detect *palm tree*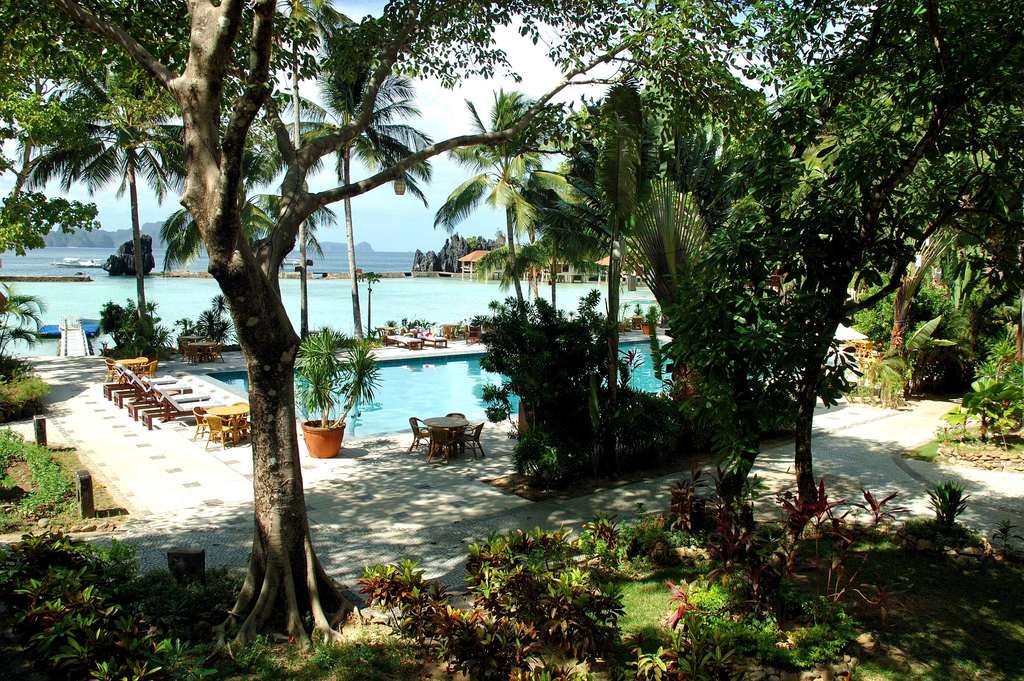
<box>696,133,859,468</box>
